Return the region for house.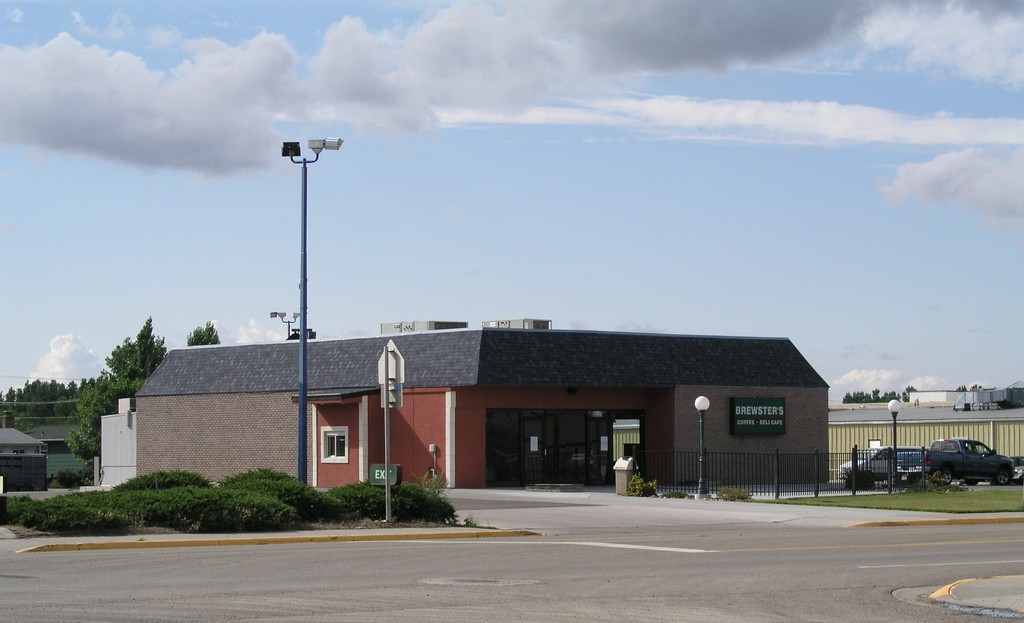
bbox(89, 386, 147, 489).
